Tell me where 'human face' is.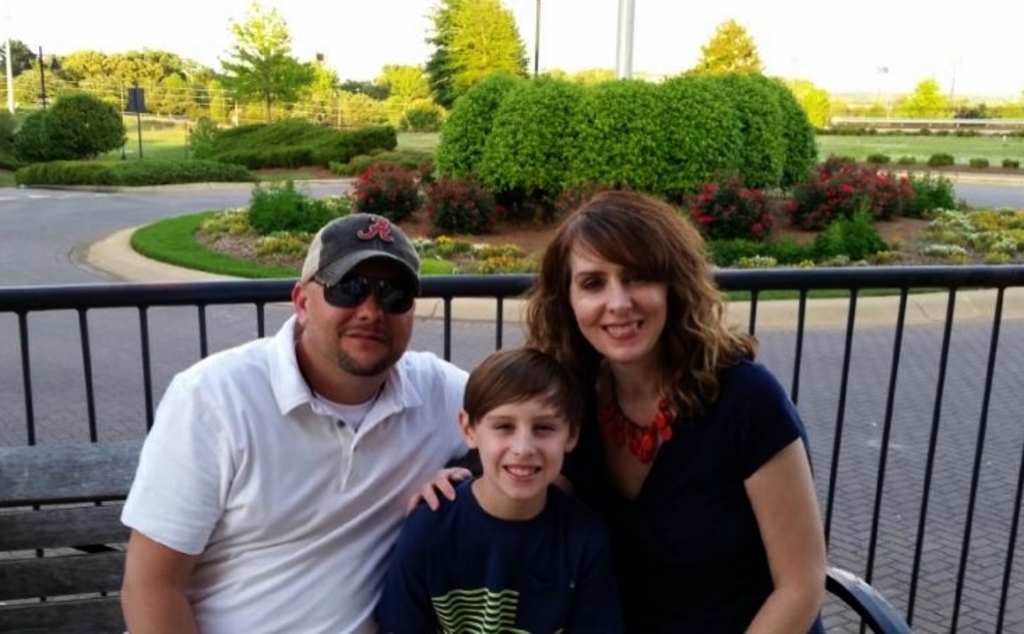
'human face' is at box(306, 264, 416, 381).
